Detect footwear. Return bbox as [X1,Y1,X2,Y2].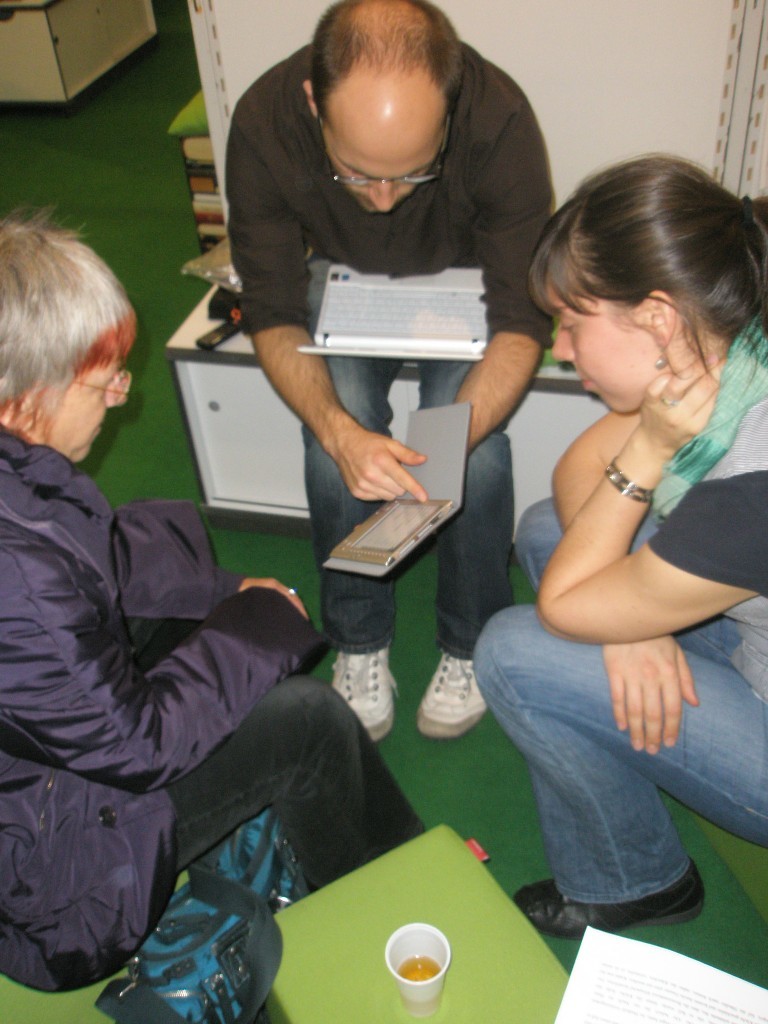
[327,643,402,740].
